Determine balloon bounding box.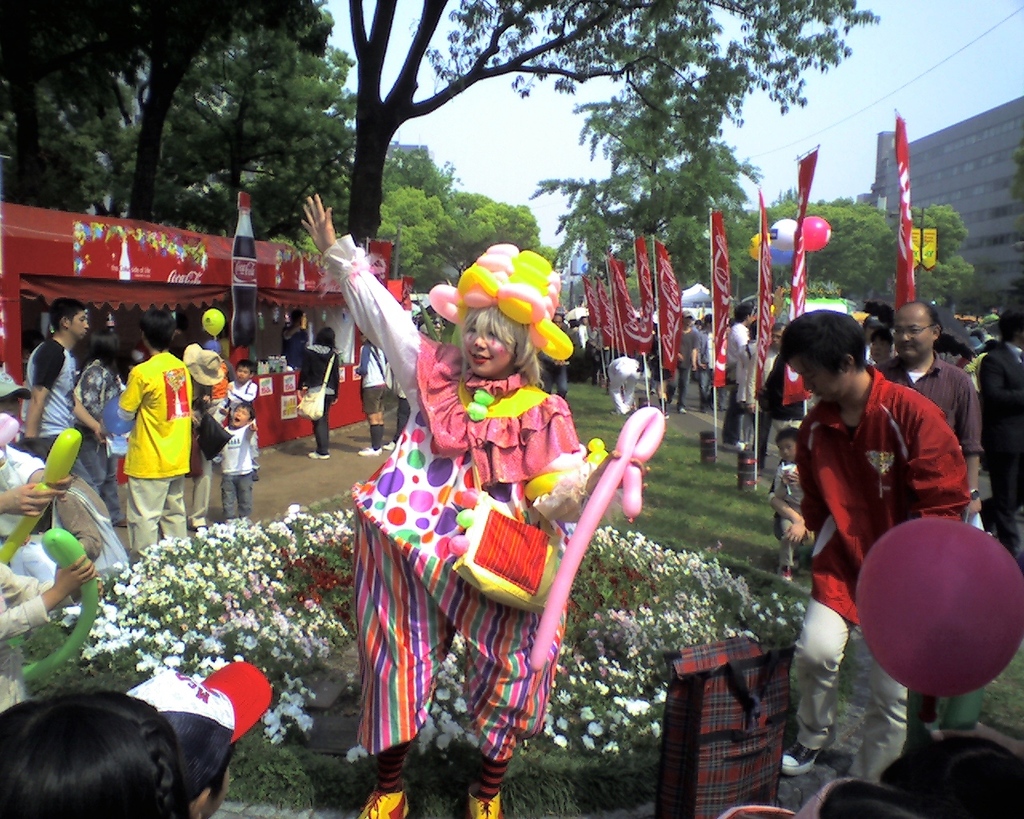
Determined: x1=0 y1=428 x2=102 y2=679.
